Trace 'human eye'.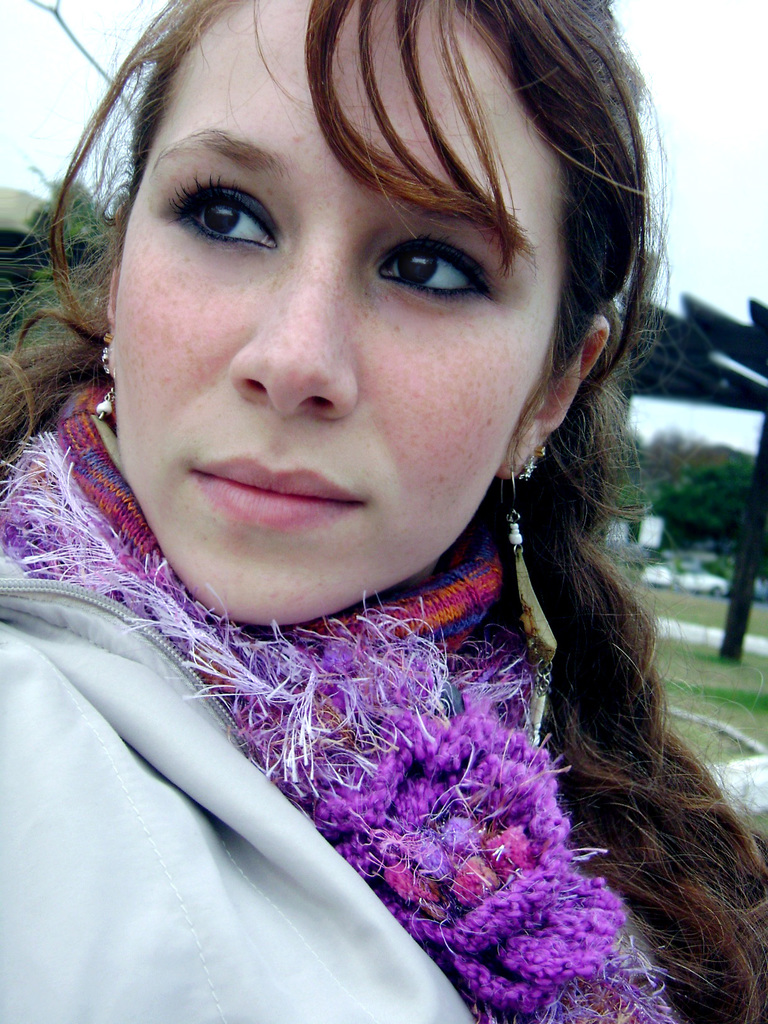
Traced to (157, 167, 288, 253).
